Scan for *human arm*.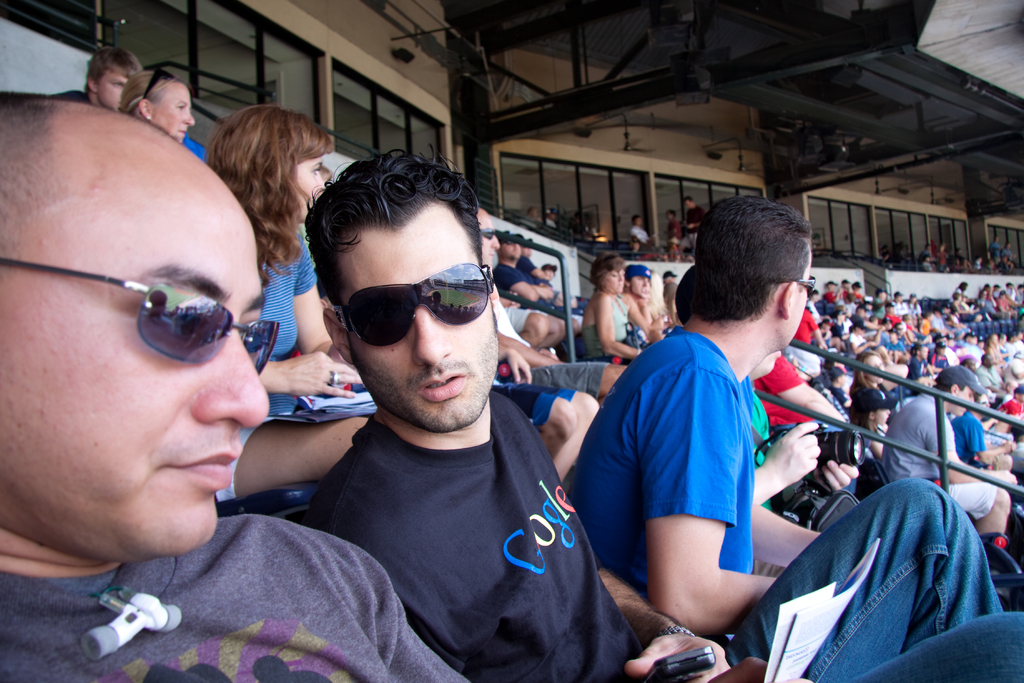
Scan result: (852, 342, 877, 353).
